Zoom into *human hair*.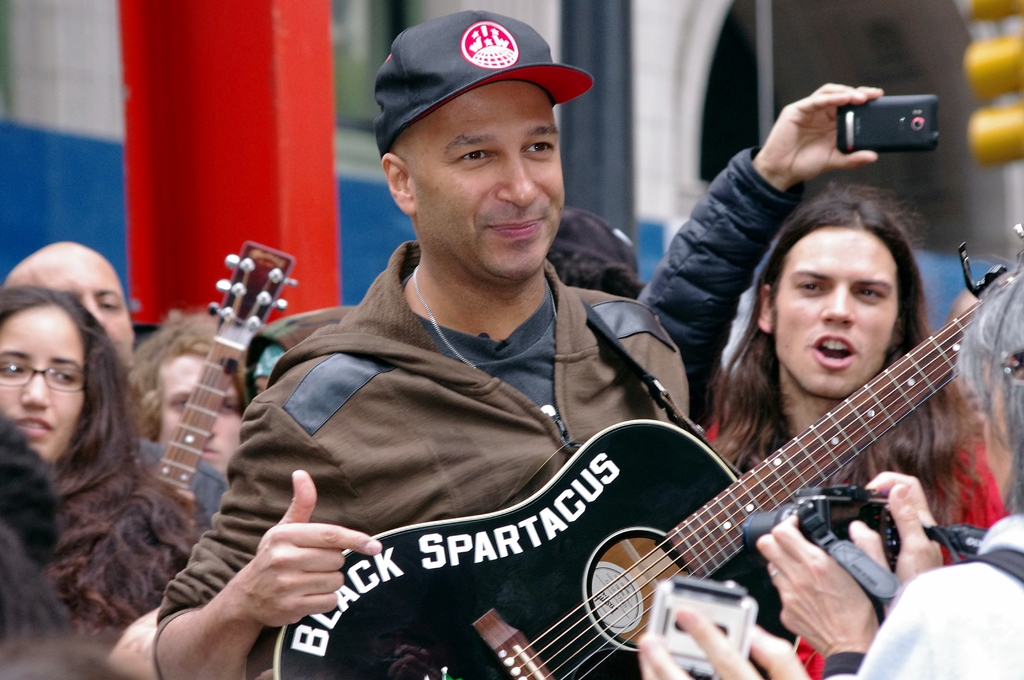
Zoom target: BBox(541, 237, 645, 307).
